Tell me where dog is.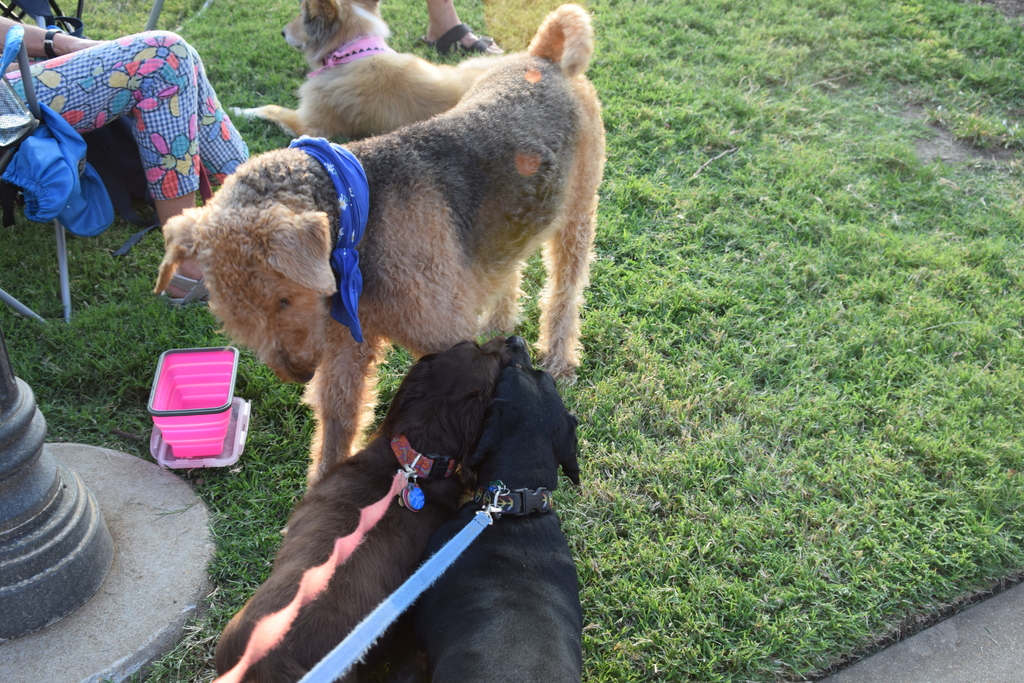
dog is at box(221, 0, 518, 144).
